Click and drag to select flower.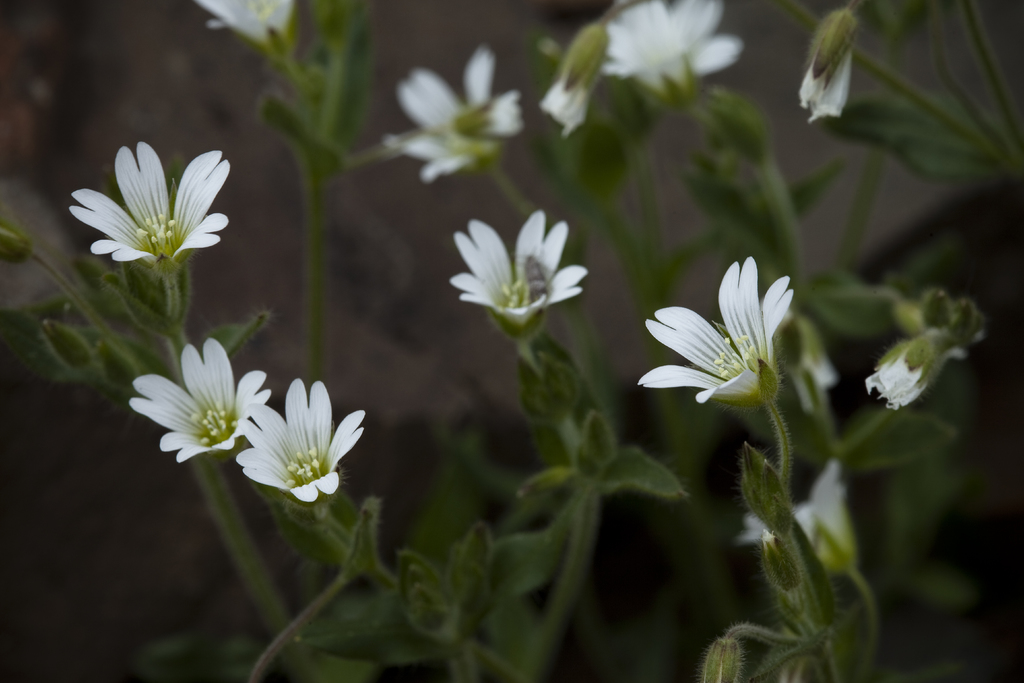
Selection: locate(239, 378, 368, 496).
